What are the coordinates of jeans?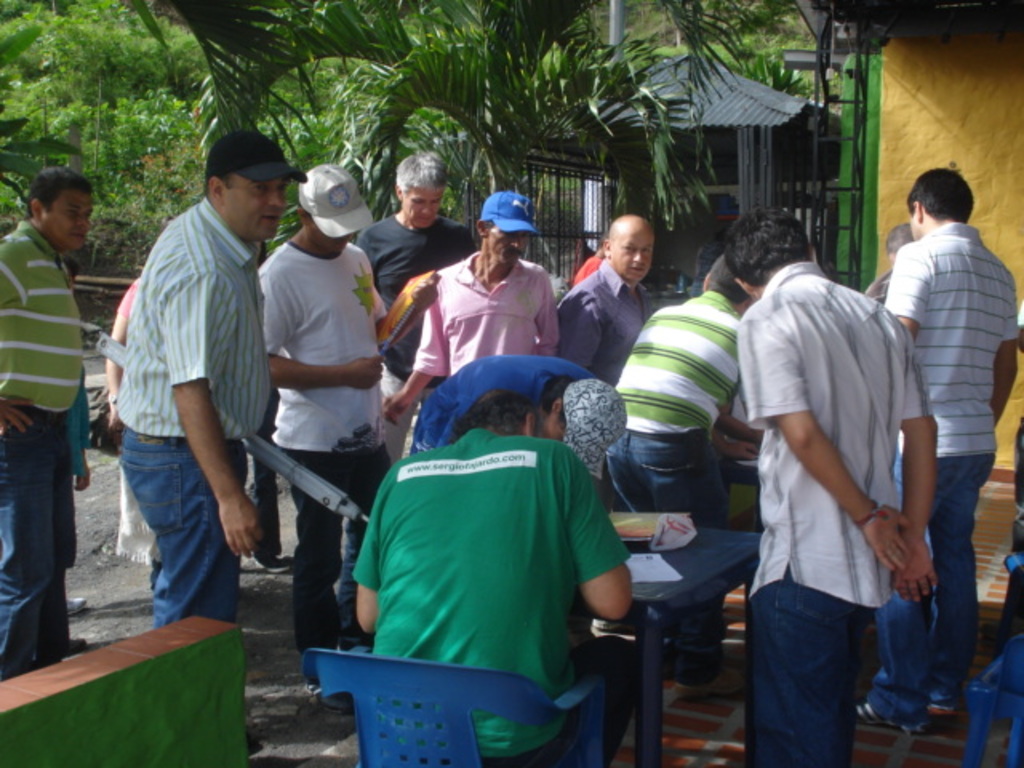
{"x1": 110, "y1": 430, "x2": 243, "y2": 661}.
